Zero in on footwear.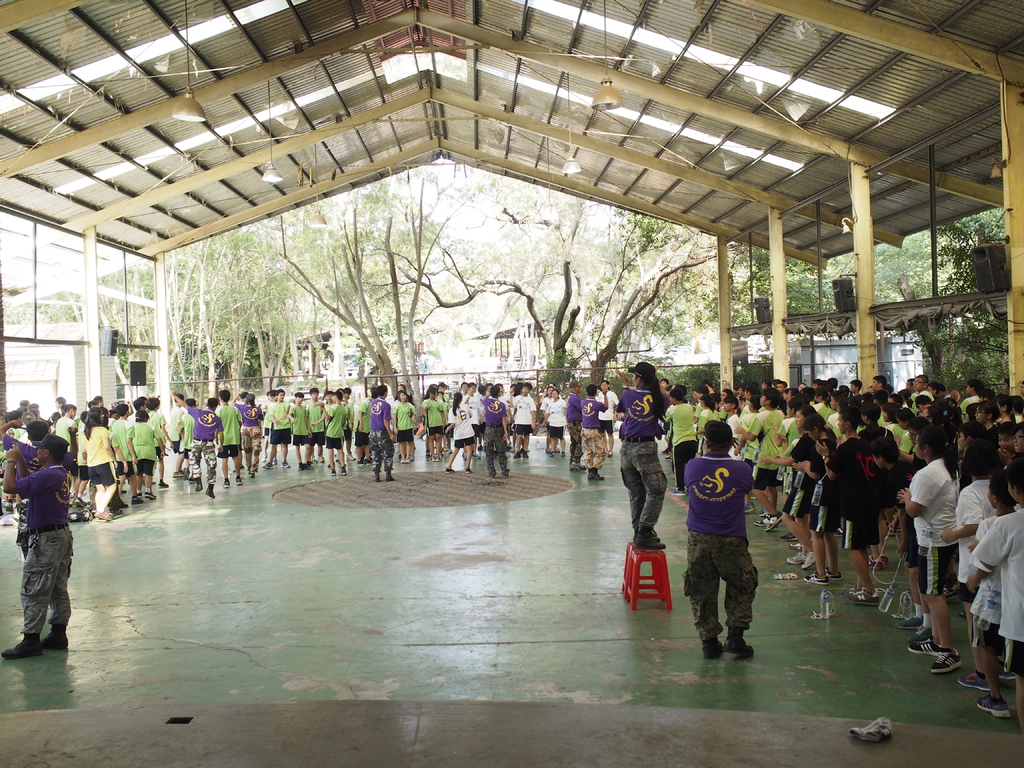
Zeroed in: 342, 467, 348, 475.
